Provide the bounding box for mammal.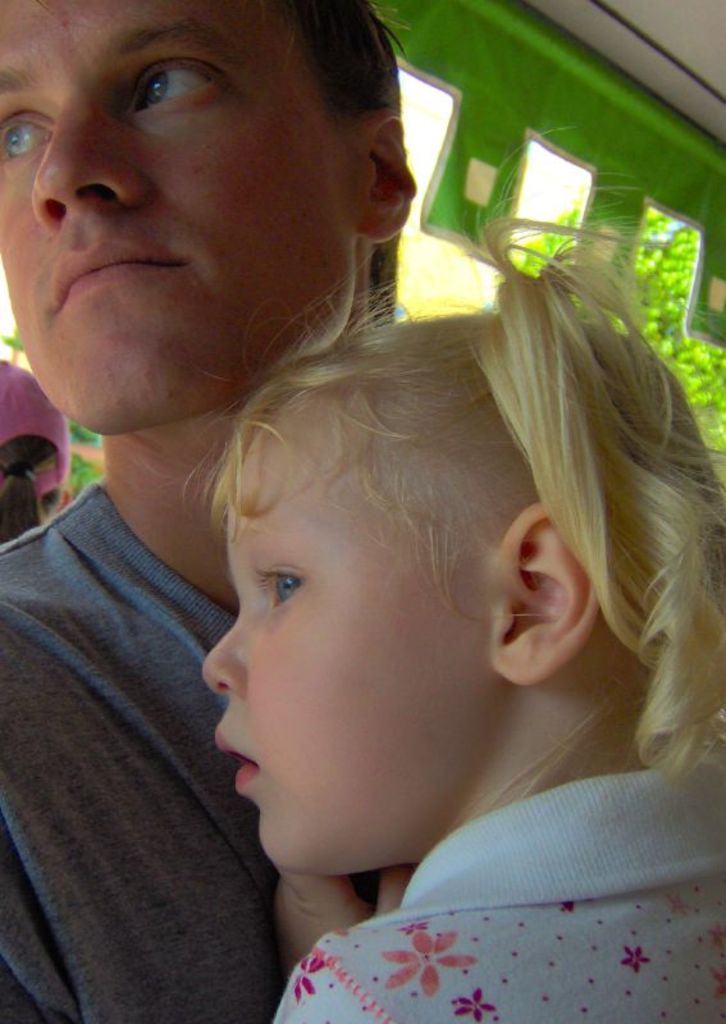
0,357,72,543.
